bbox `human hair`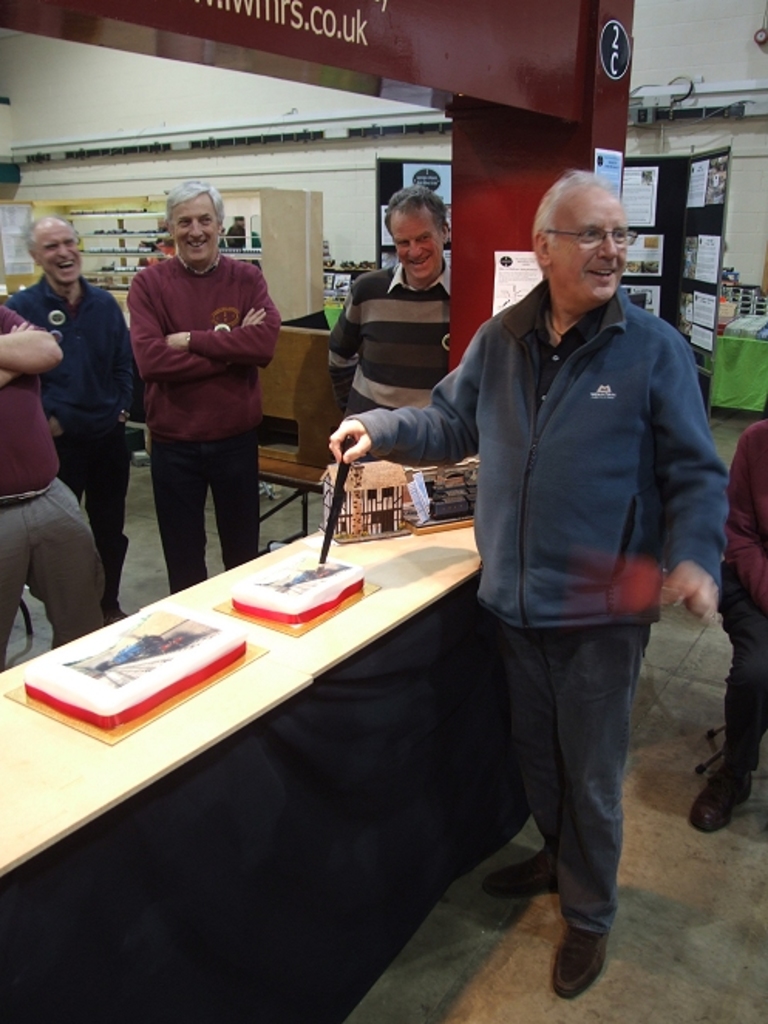
detection(386, 176, 456, 252)
